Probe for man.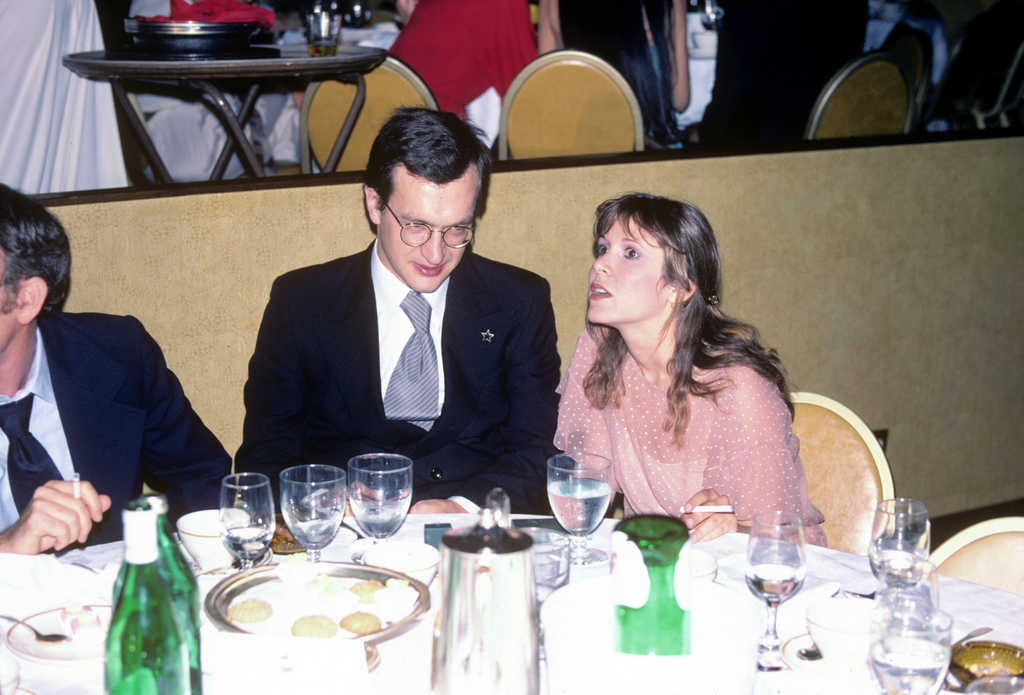
Probe result: <box>0,164,250,561</box>.
